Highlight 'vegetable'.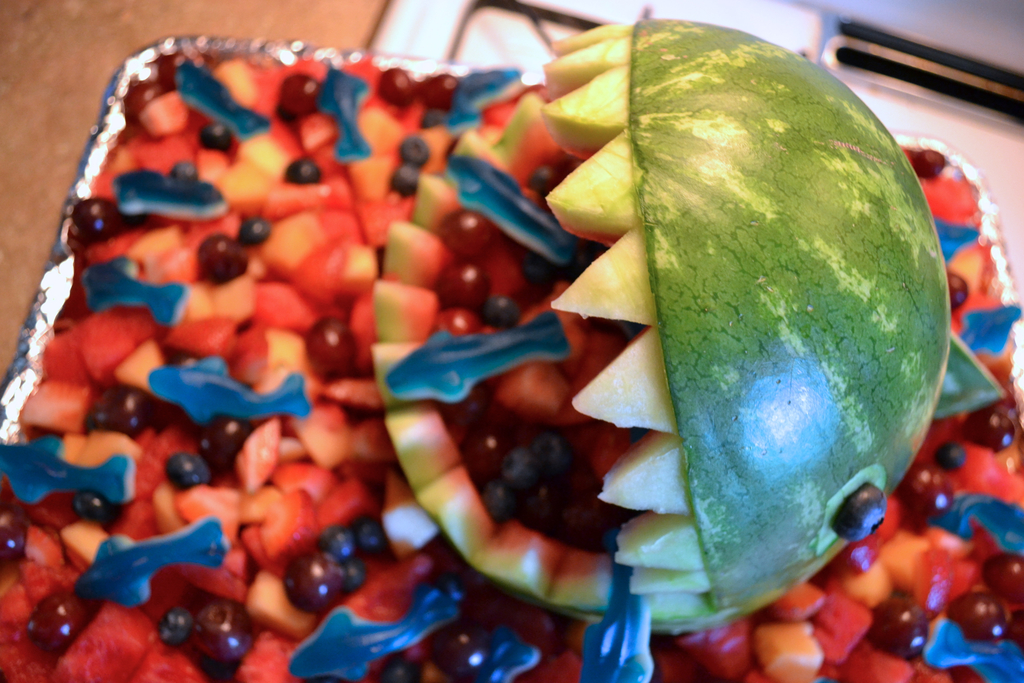
Highlighted region: 148,0,929,637.
